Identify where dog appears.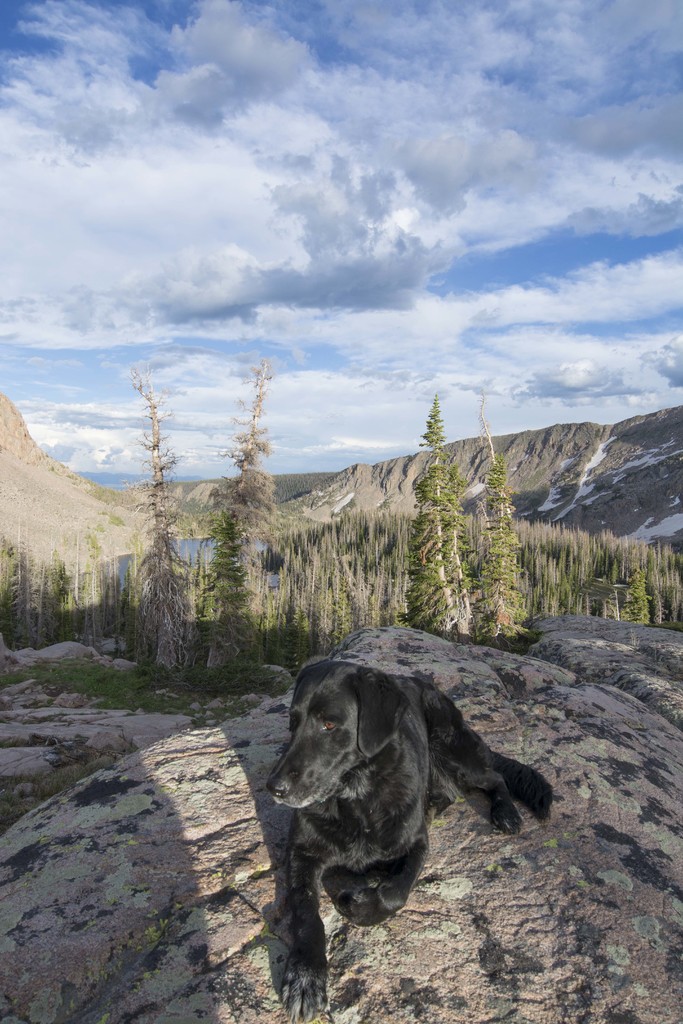
Appears at region(255, 654, 554, 1020).
